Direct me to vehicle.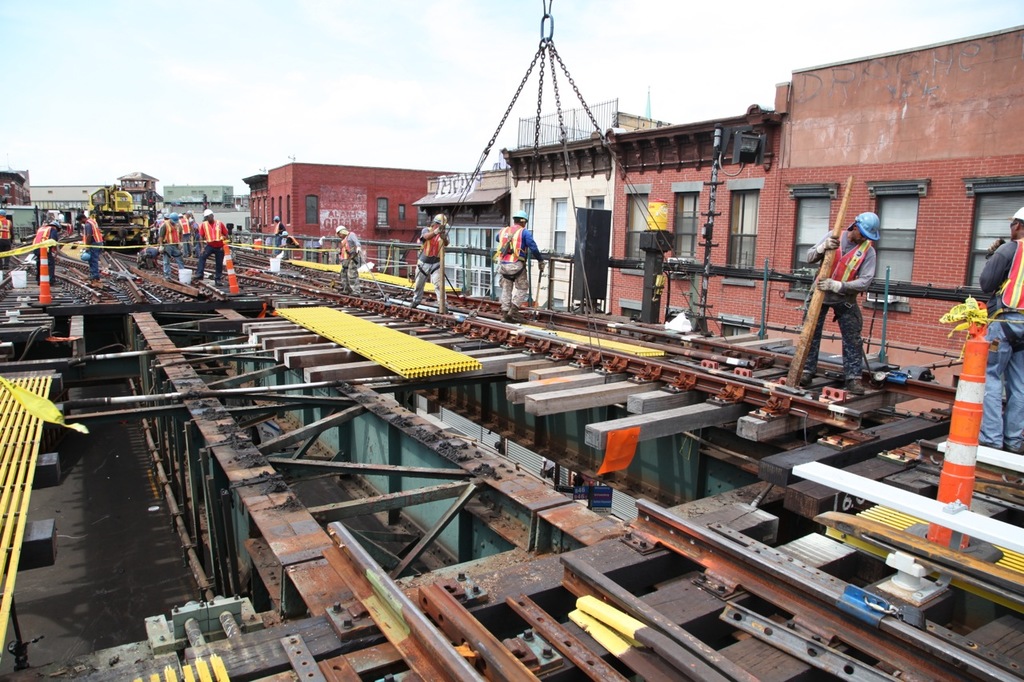
Direction: {"x1": 79, "y1": 177, "x2": 151, "y2": 245}.
